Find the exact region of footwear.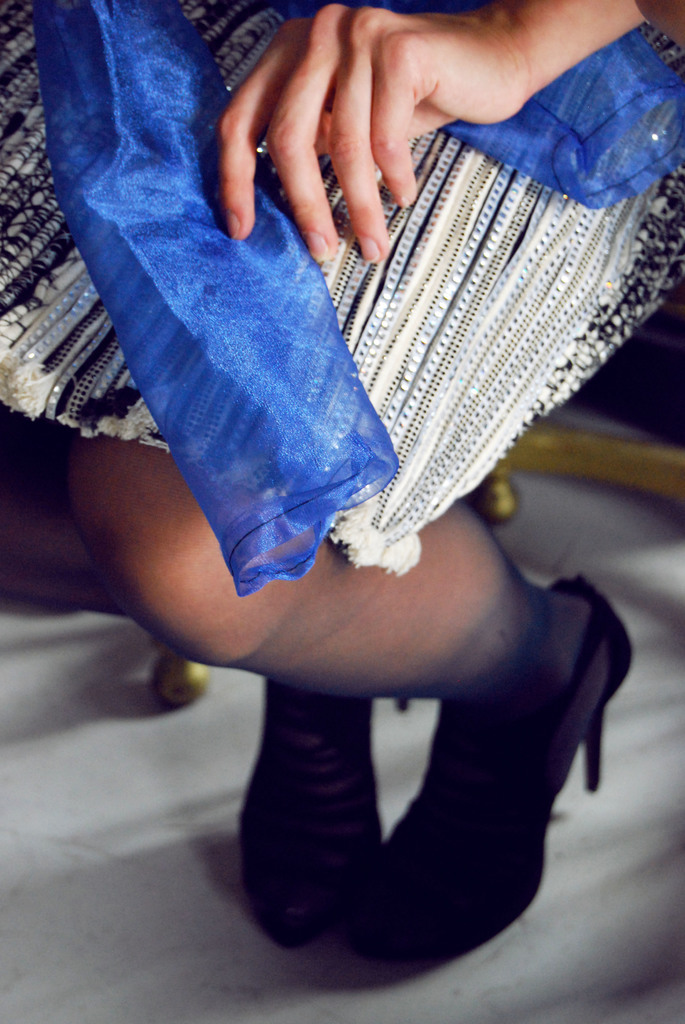
Exact region: select_region(347, 597, 629, 941).
